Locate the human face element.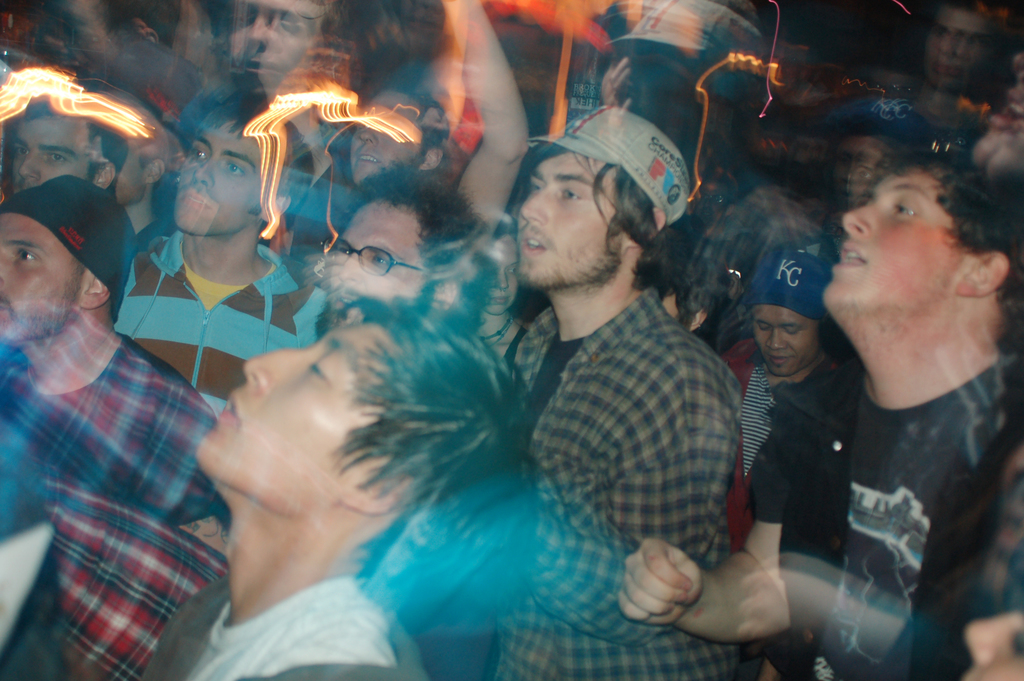
Element bbox: BBox(12, 117, 96, 191).
